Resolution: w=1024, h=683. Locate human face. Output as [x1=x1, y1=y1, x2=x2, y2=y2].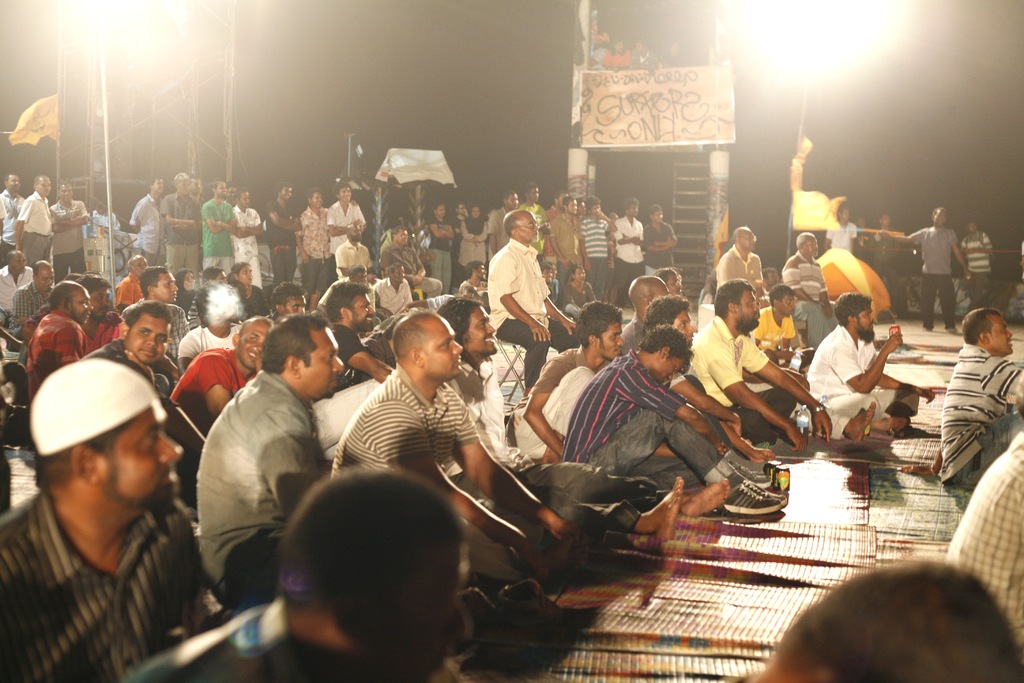
[x1=154, y1=179, x2=164, y2=195].
